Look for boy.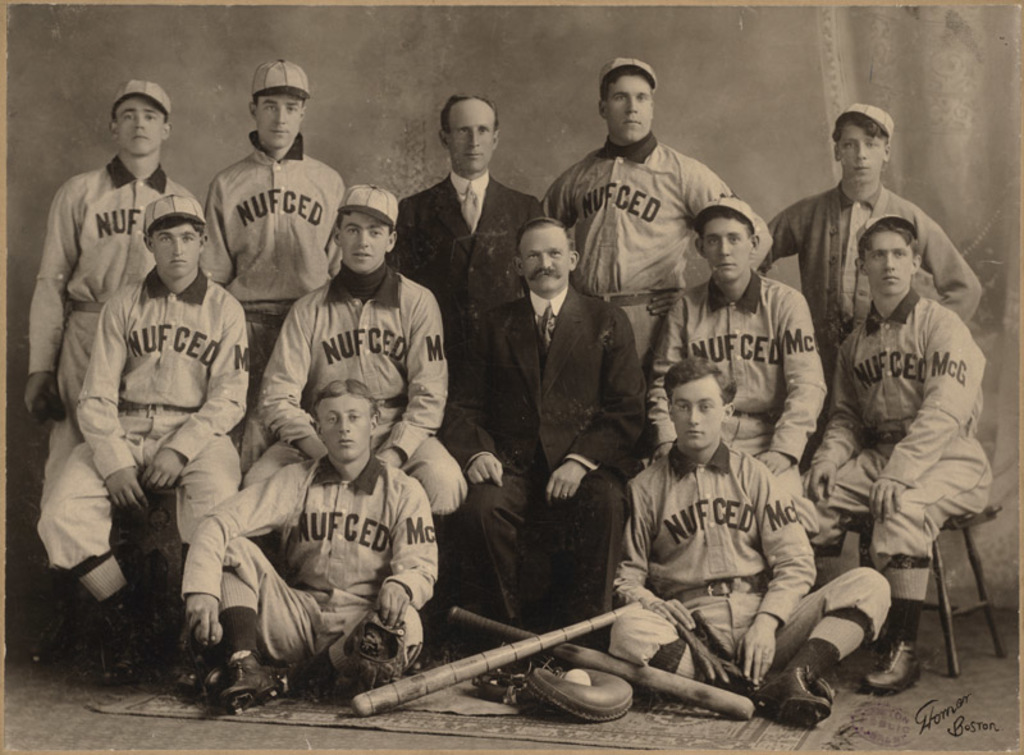
Found: (27,133,269,663).
